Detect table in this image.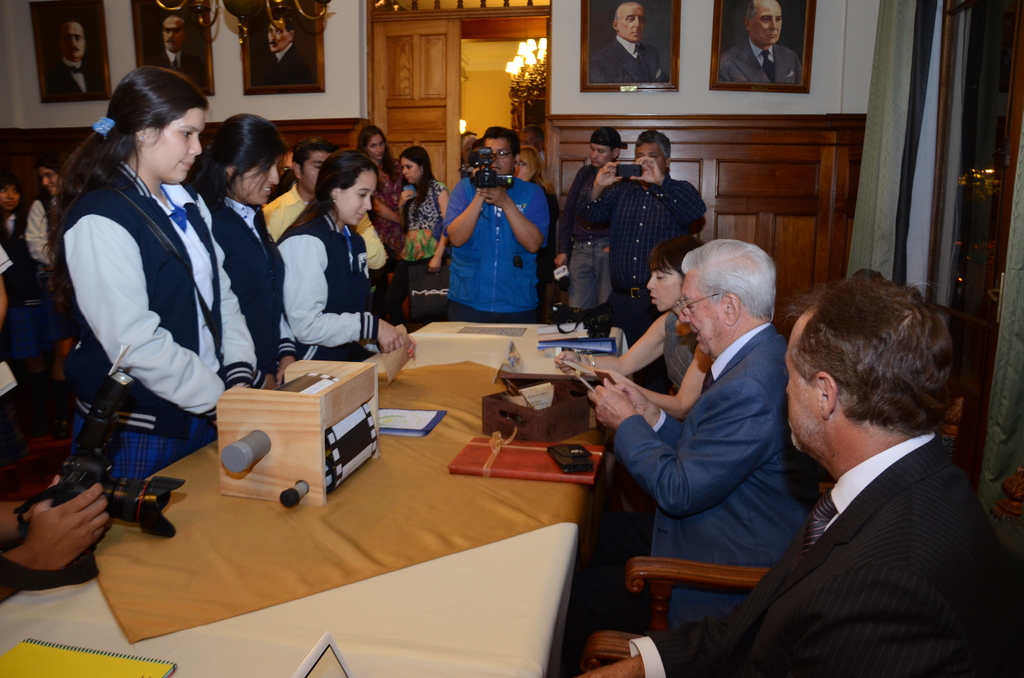
Detection: l=0, t=318, r=633, b=677.
